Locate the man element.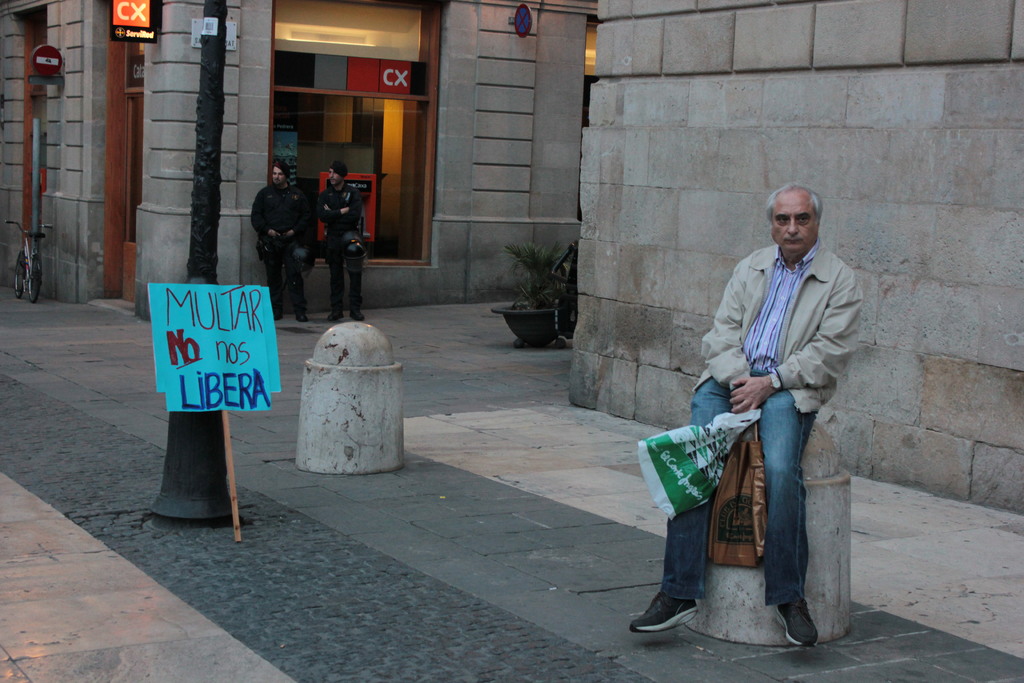
Element bbox: locate(250, 160, 311, 325).
